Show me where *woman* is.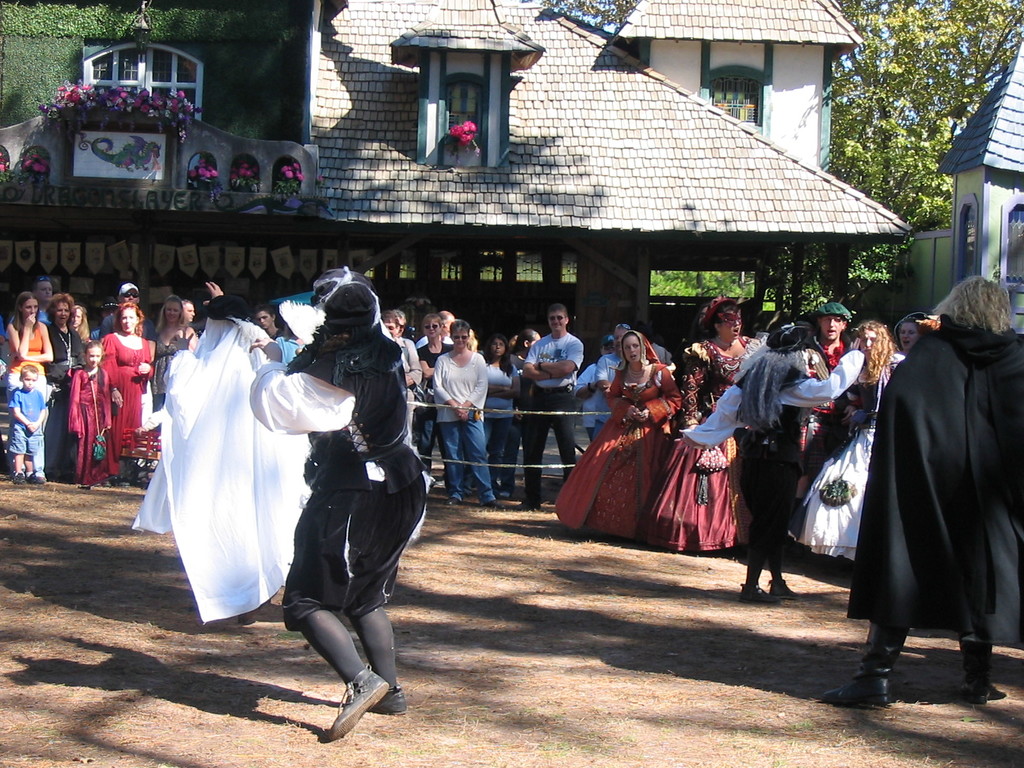
*woman* is at l=543, t=326, r=694, b=548.
